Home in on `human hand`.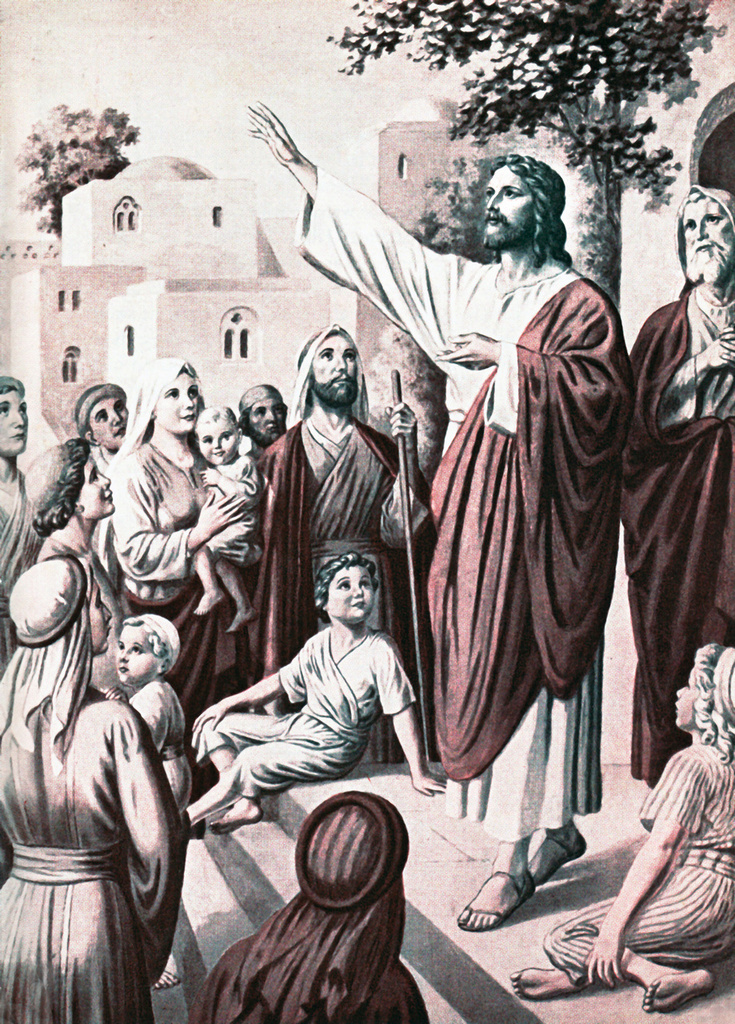
Homed in at x1=582, y1=931, x2=625, y2=990.
